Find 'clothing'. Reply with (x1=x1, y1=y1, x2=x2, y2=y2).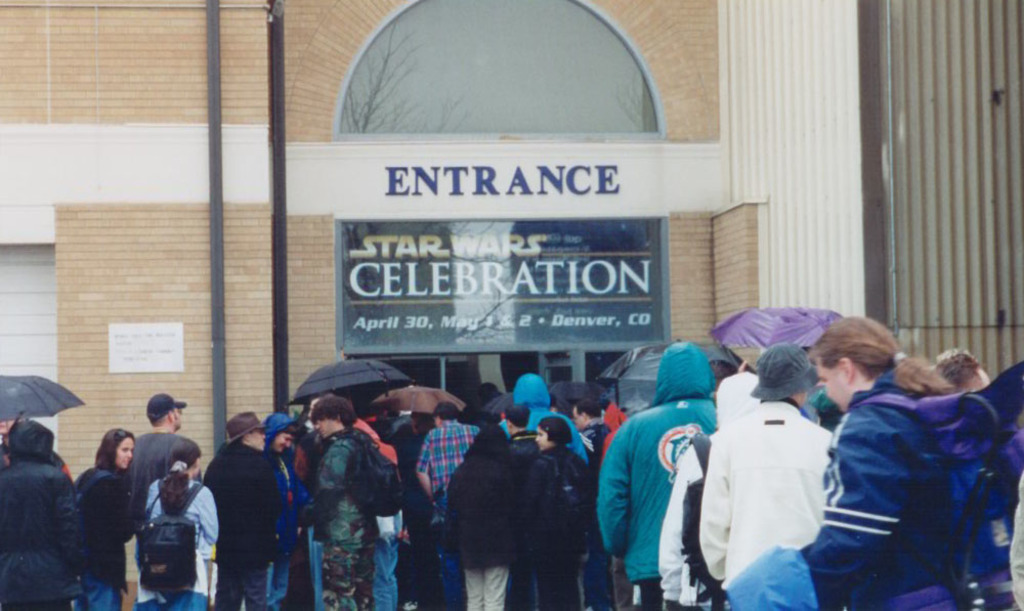
(x1=509, y1=370, x2=591, y2=460).
